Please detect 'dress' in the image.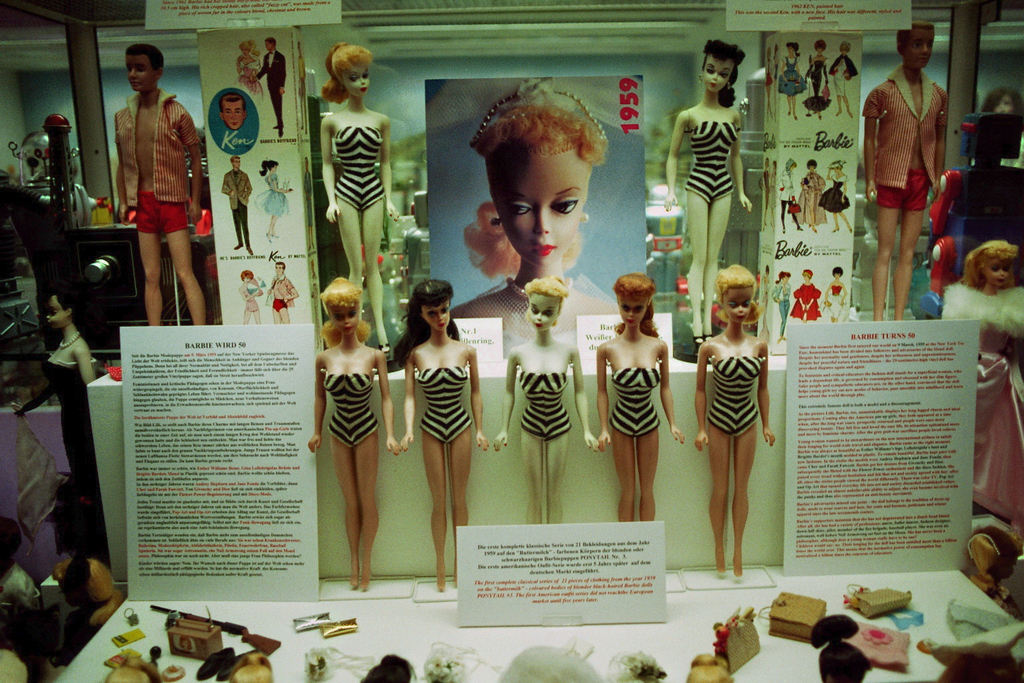
bbox=(709, 358, 759, 438).
